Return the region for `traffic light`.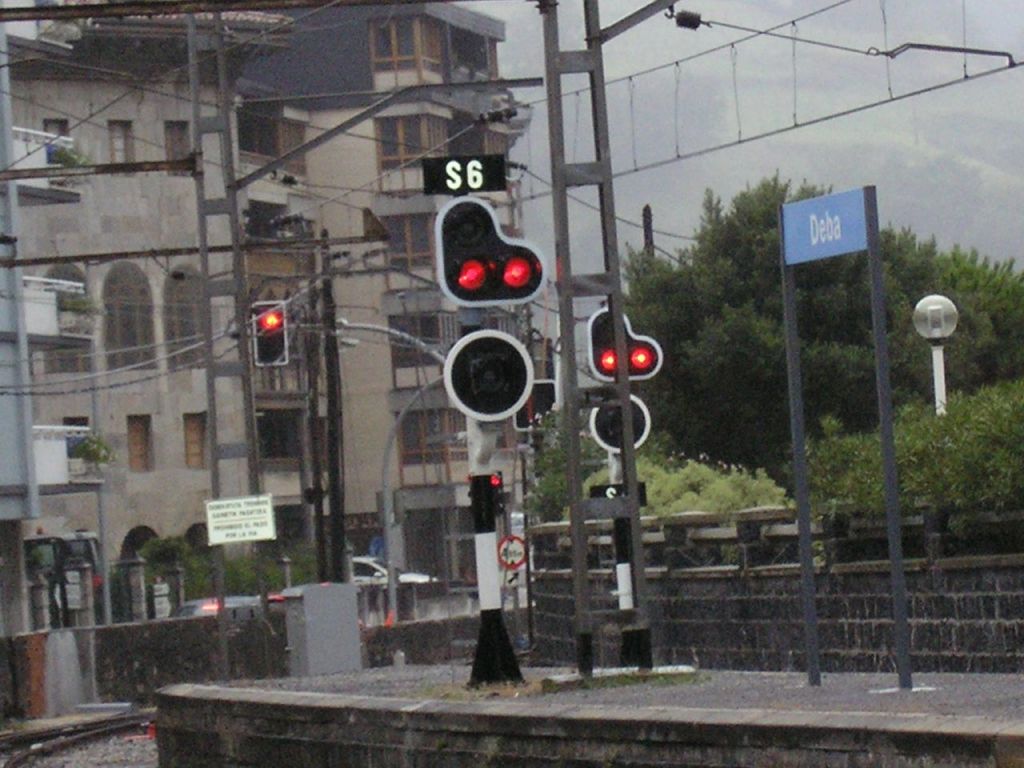
pyautogui.locateOnScreen(486, 468, 504, 514).
